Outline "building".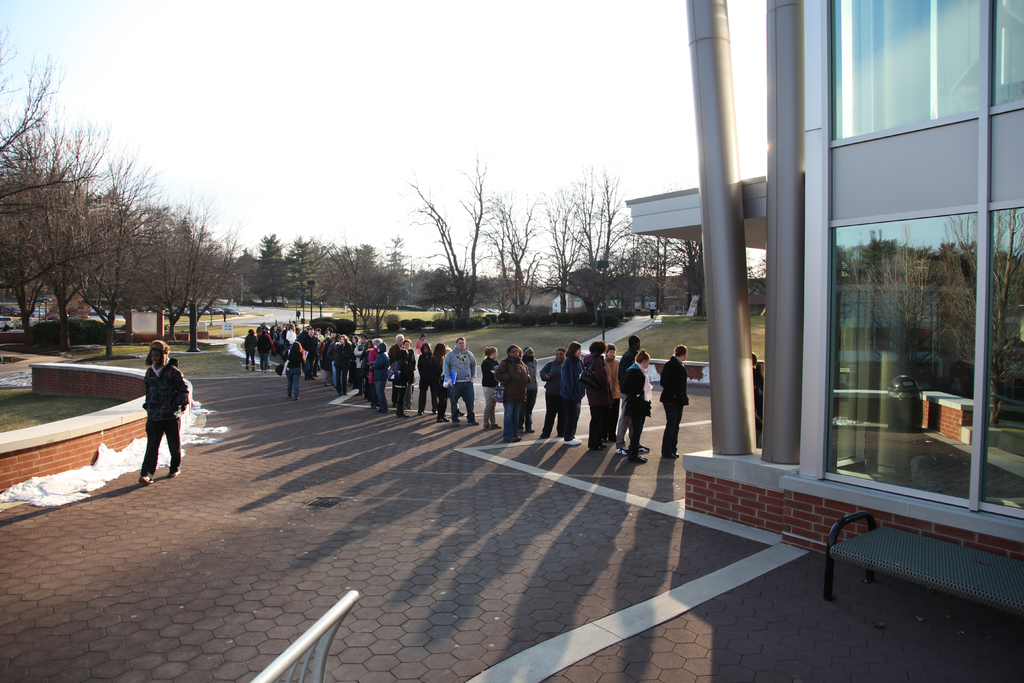
Outline: select_region(625, 0, 1023, 648).
